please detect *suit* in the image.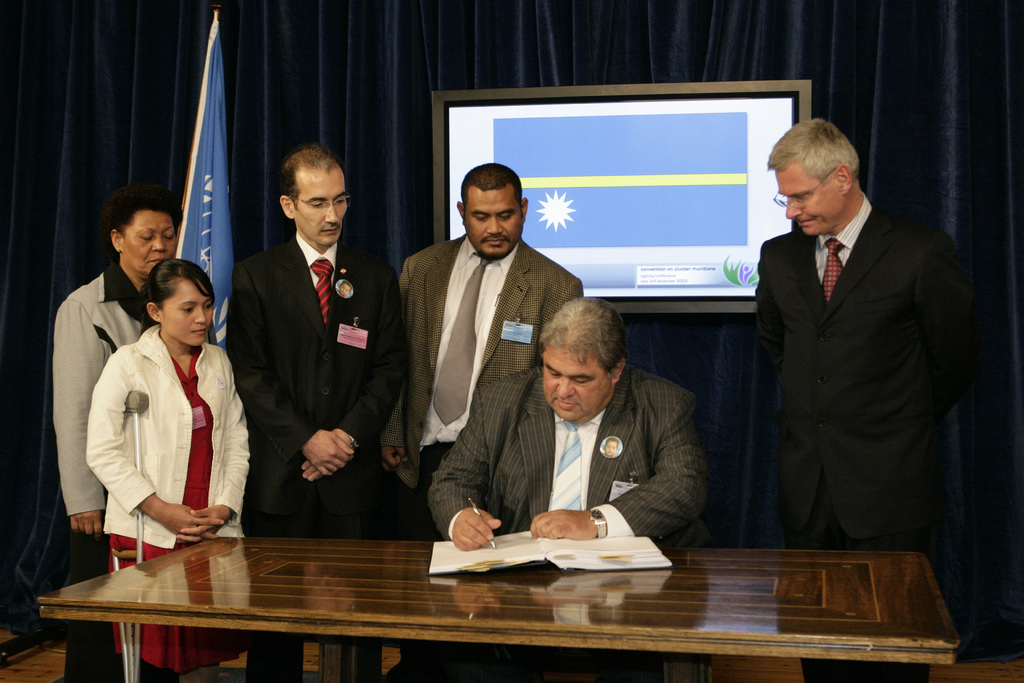
<box>745,112,979,591</box>.
